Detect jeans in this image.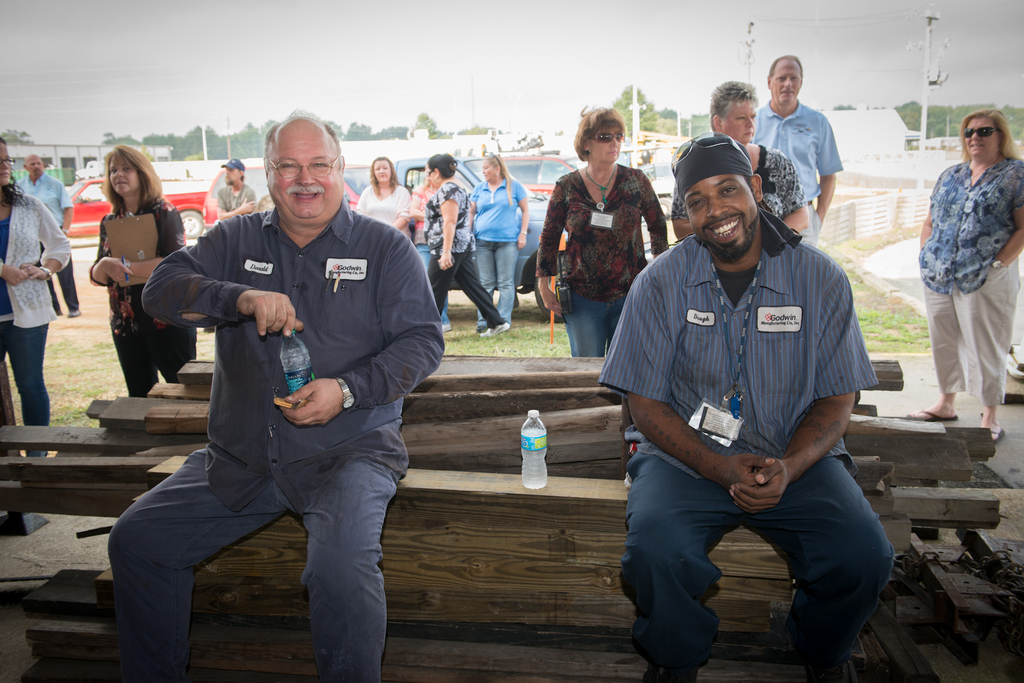
Detection: x1=566 y1=286 x2=611 y2=358.
